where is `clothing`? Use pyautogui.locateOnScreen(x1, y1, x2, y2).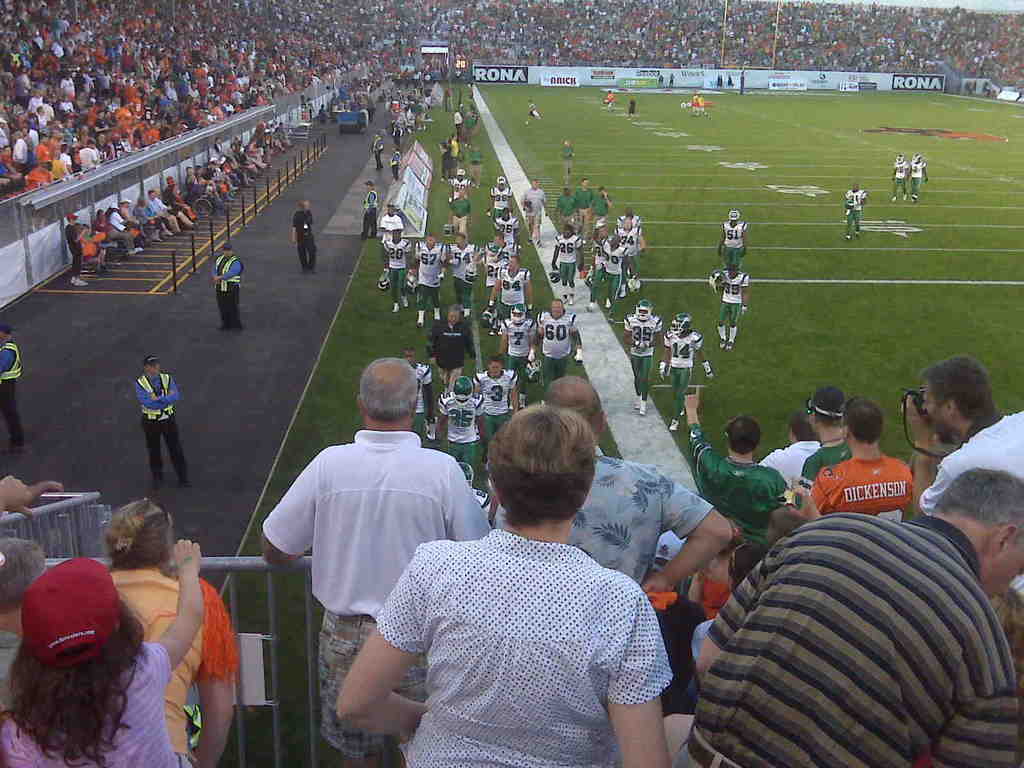
pyautogui.locateOnScreen(0, 630, 22, 712).
